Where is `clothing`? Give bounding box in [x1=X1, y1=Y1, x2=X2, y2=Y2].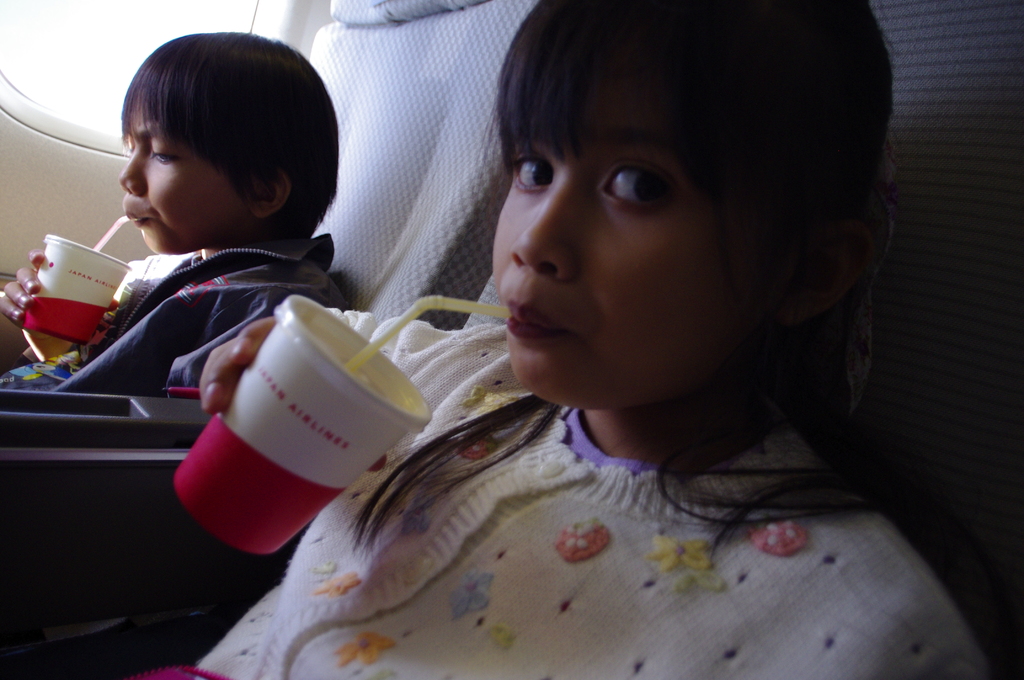
[x1=0, y1=230, x2=353, y2=390].
